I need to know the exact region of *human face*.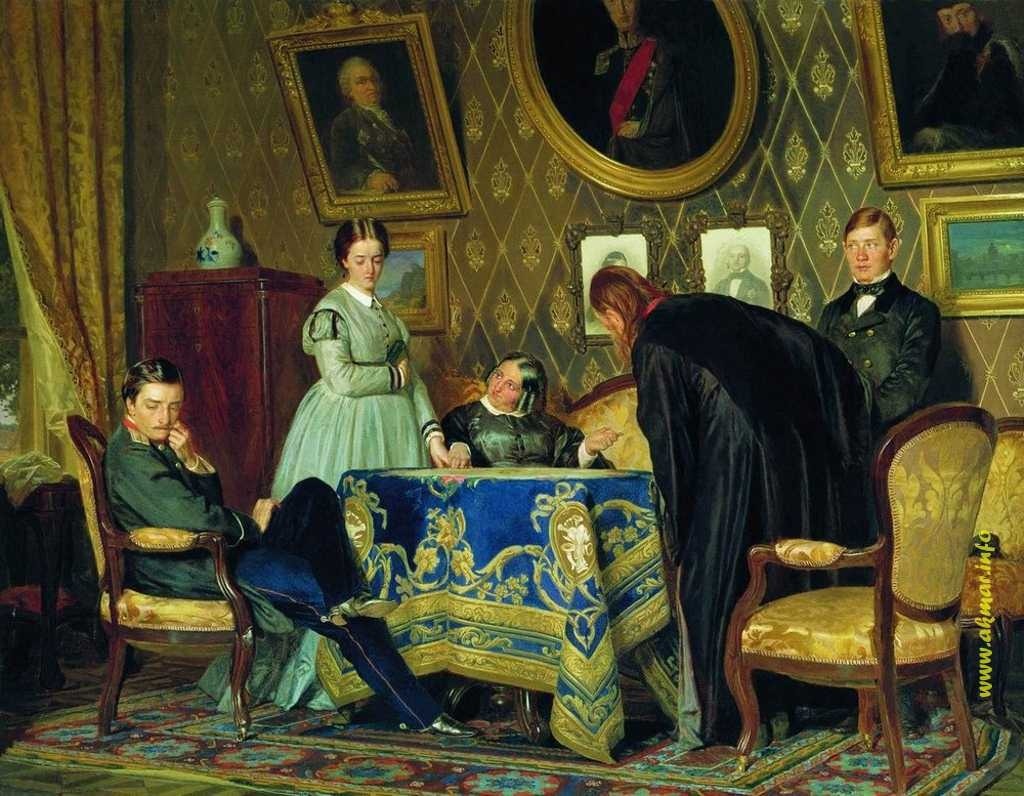
Region: {"left": 601, "top": 315, "right": 619, "bottom": 336}.
